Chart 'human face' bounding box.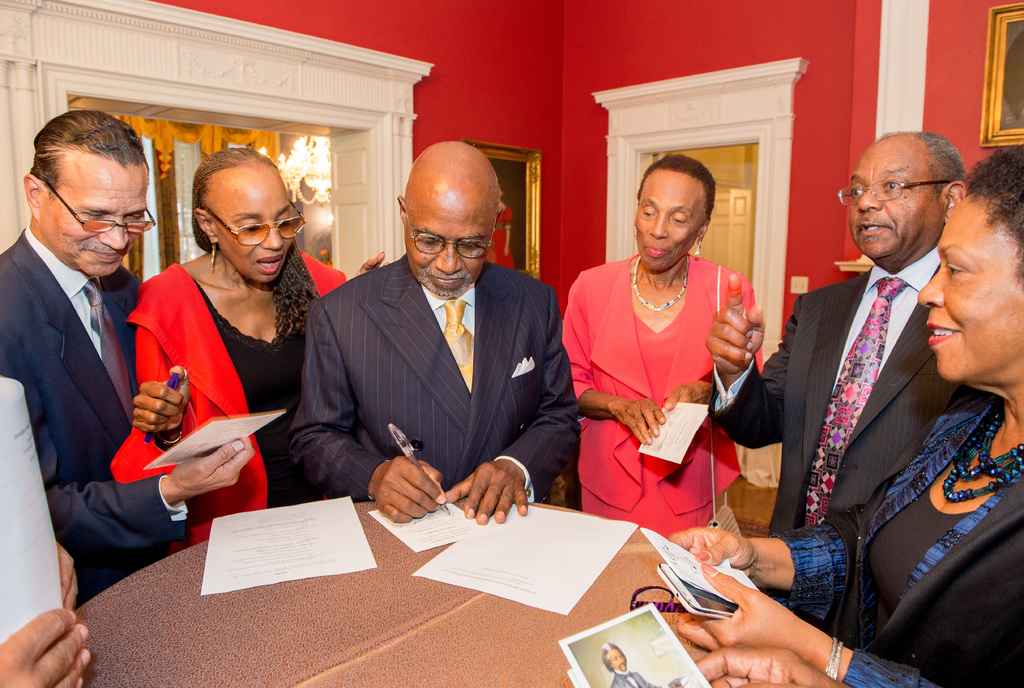
Charted: crop(211, 182, 298, 281).
